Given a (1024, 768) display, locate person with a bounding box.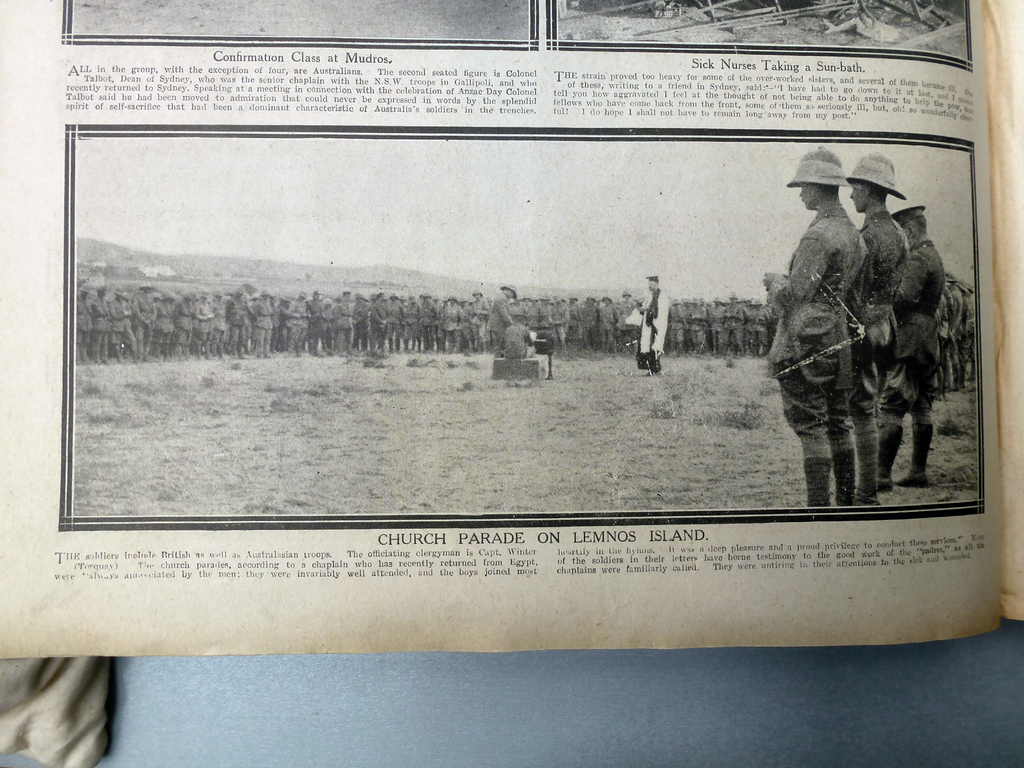
Located: bbox=[854, 155, 907, 511].
